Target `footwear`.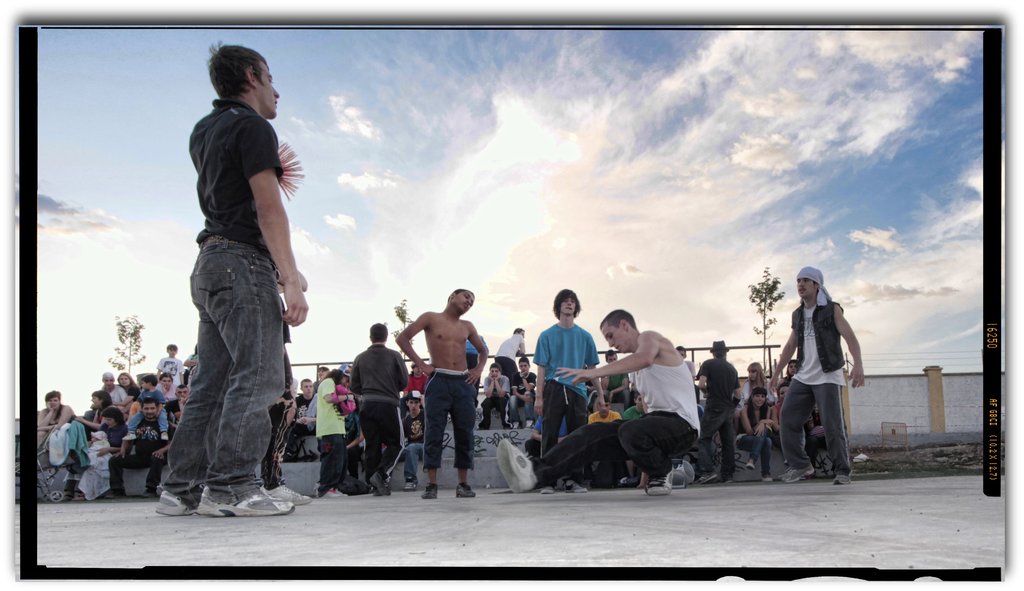
Target region: {"left": 498, "top": 436, "right": 547, "bottom": 491}.
